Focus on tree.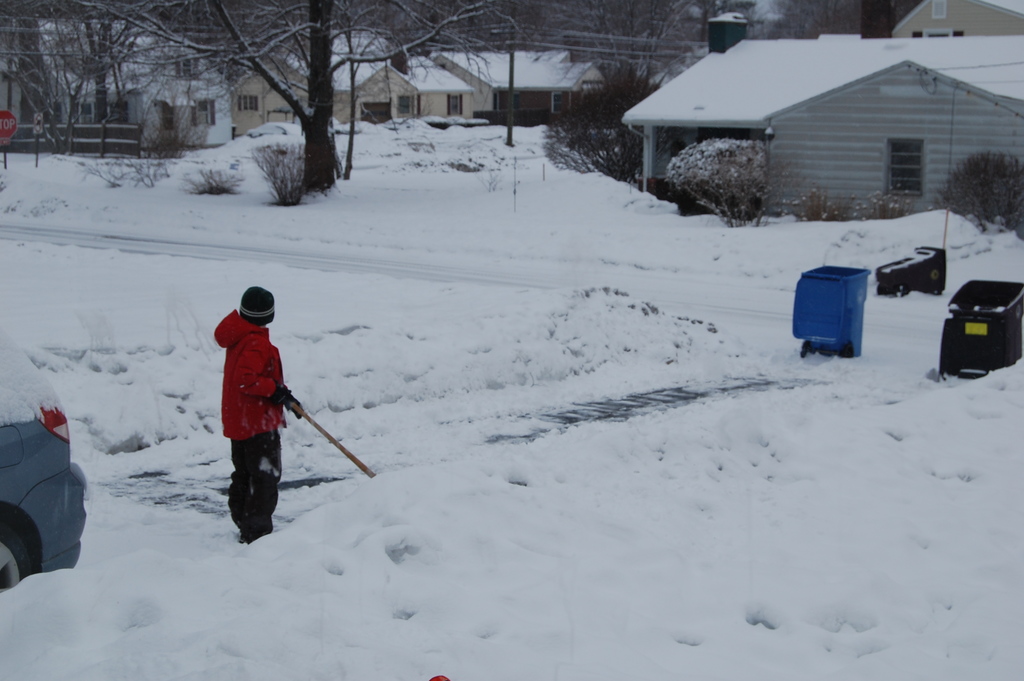
Focused at 84, 0, 506, 192.
